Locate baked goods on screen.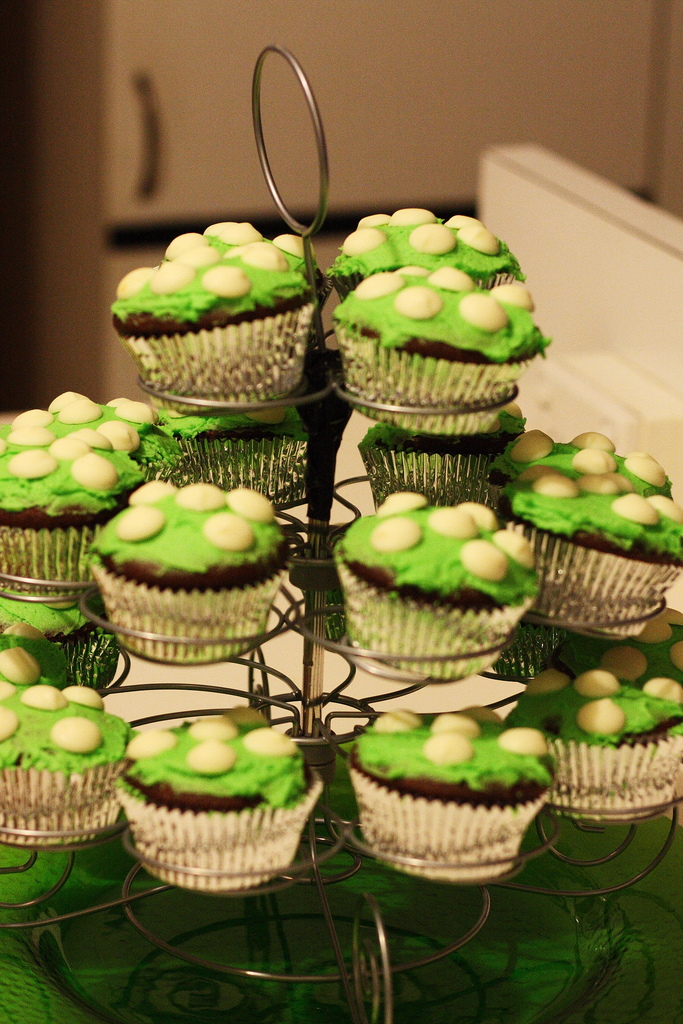
On screen at x1=509 y1=668 x2=682 y2=813.
